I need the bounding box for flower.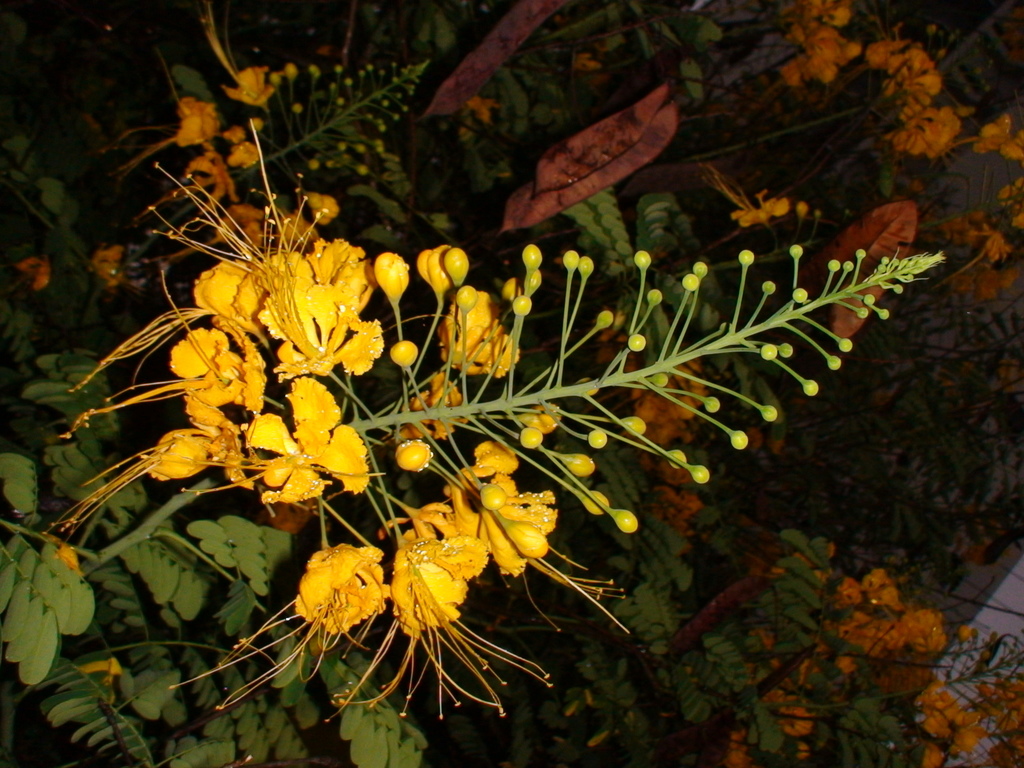
Here it is: {"left": 979, "top": 666, "right": 1023, "bottom": 767}.
